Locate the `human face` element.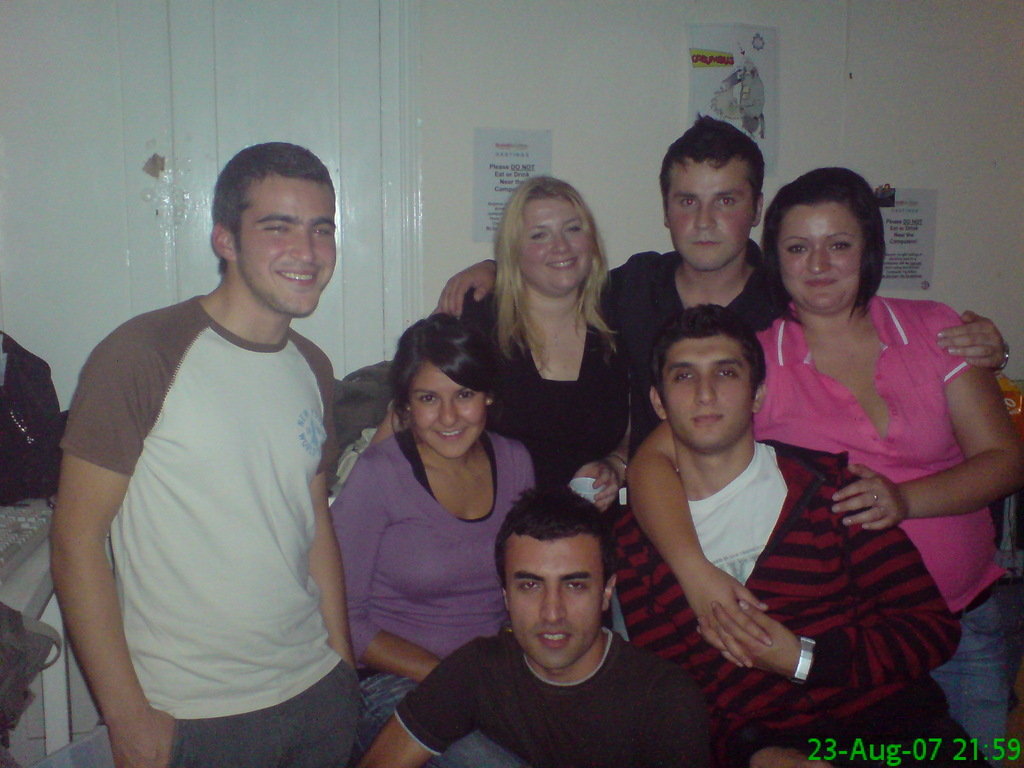
Element bbox: 520 193 589 294.
